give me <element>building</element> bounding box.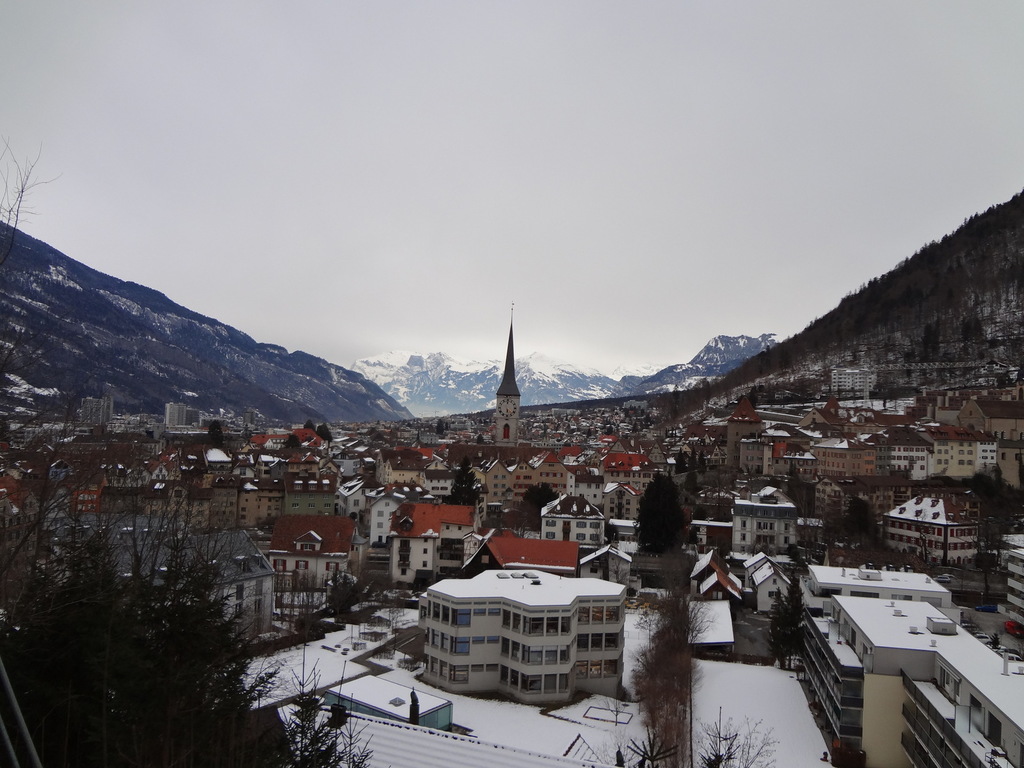
(420,569,629,703).
